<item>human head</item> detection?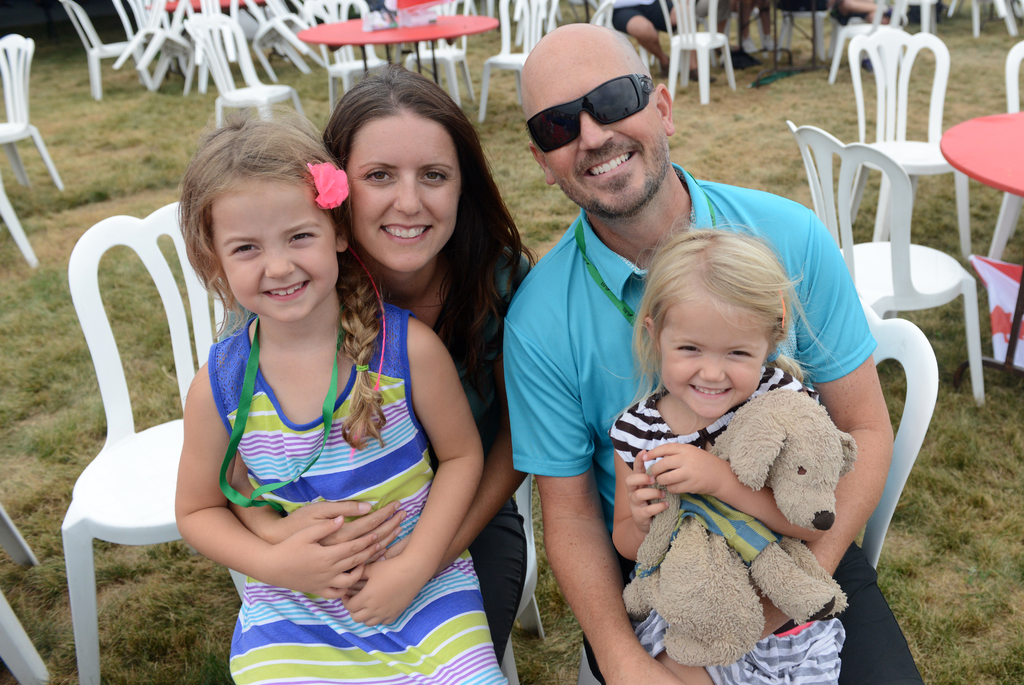
crop(322, 59, 527, 273)
